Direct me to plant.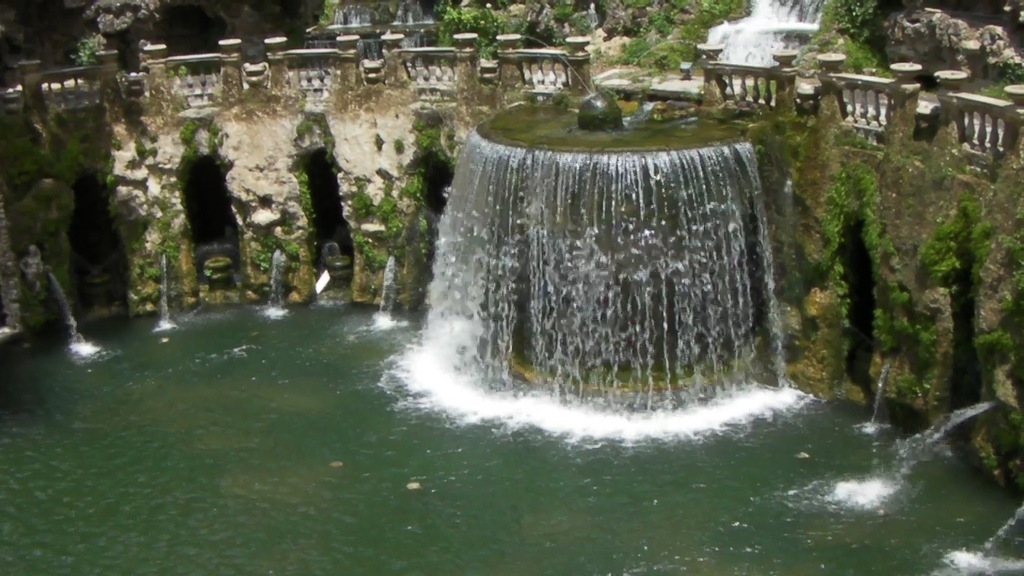
Direction: box=[744, 72, 777, 93].
